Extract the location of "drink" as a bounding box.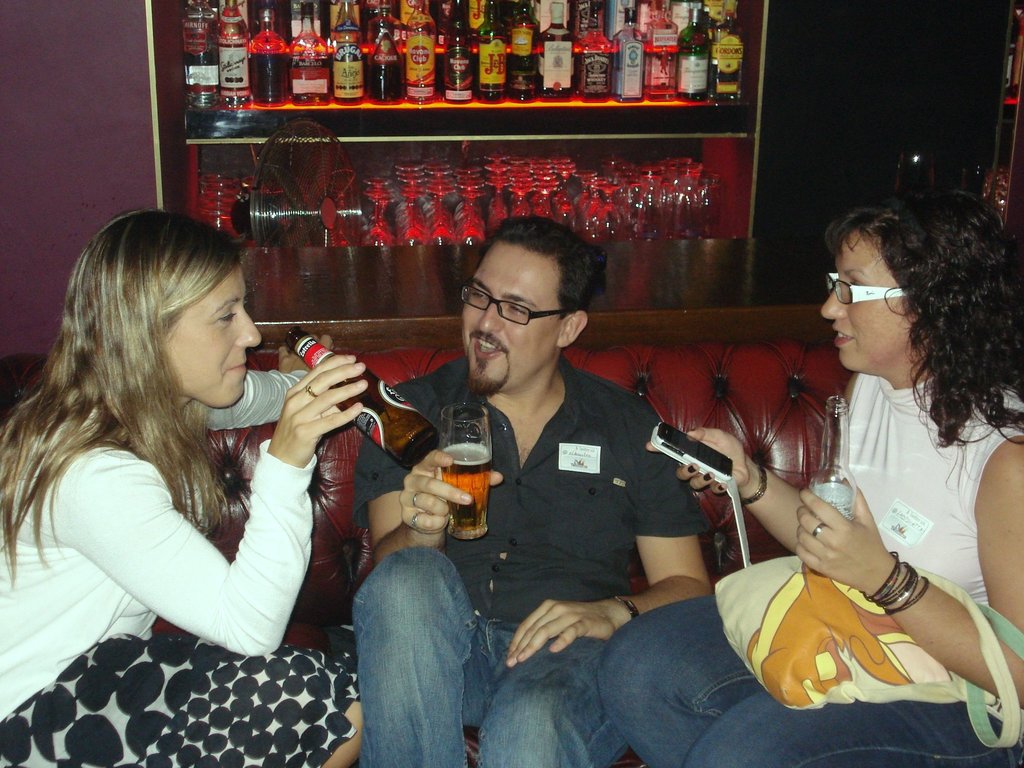
l=439, t=444, r=491, b=540.
